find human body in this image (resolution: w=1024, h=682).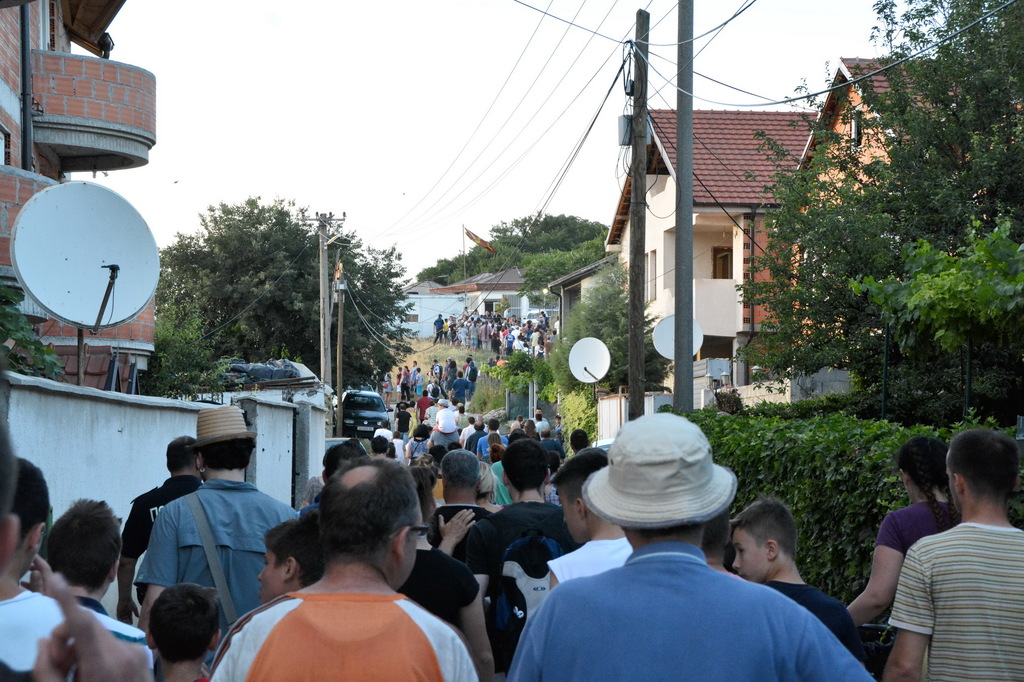
locate(730, 497, 874, 681).
